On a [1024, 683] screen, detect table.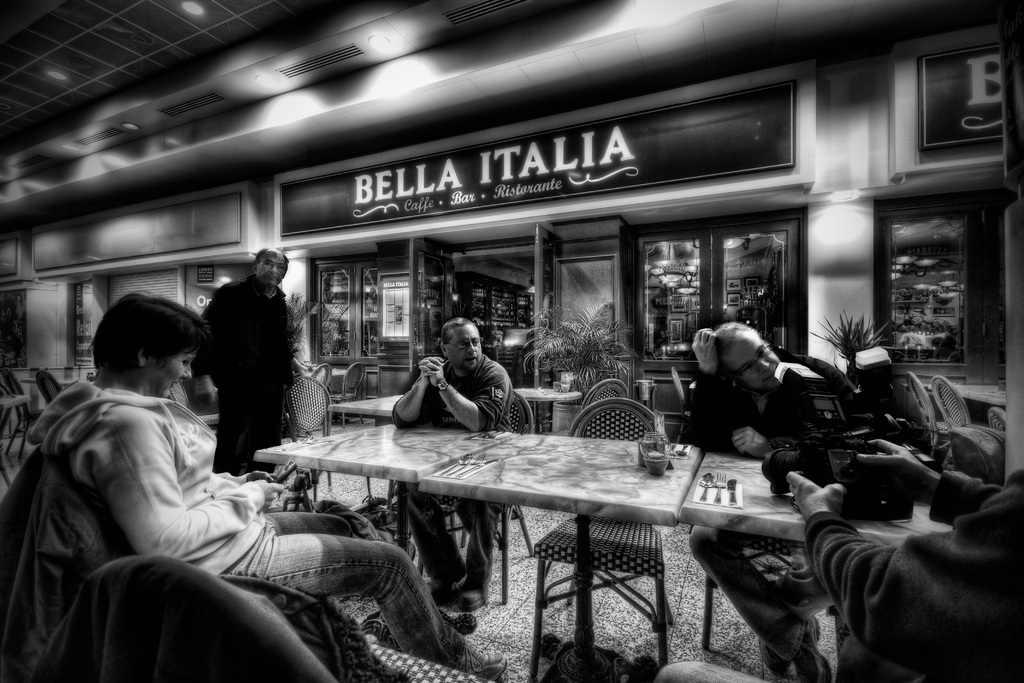
bbox=[0, 392, 29, 463].
